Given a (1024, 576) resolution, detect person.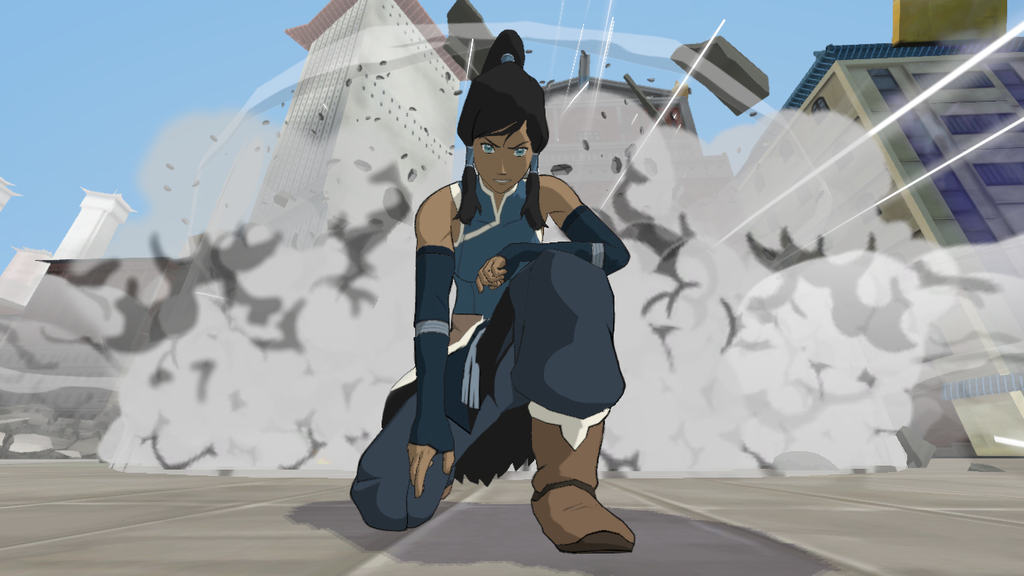
<region>375, 91, 624, 528</region>.
